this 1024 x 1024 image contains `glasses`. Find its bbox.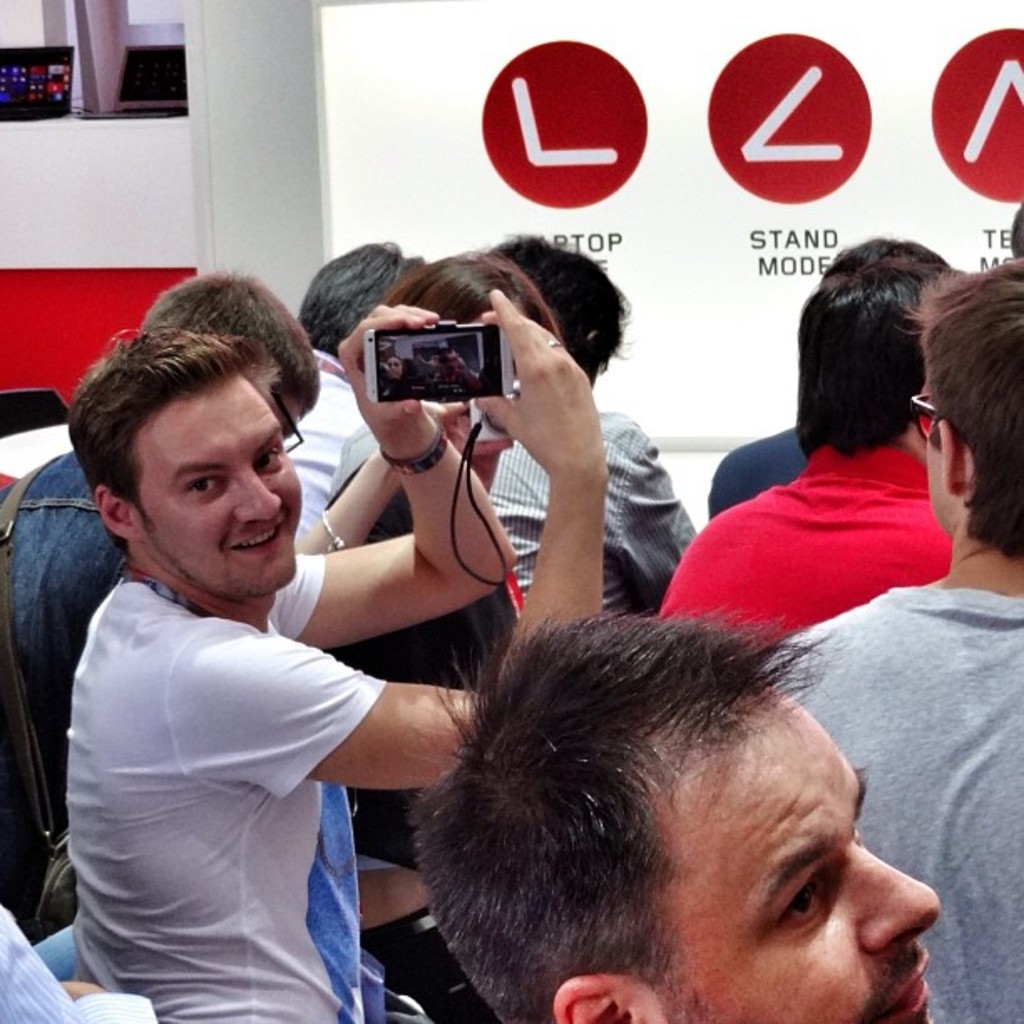
box(276, 388, 310, 453).
